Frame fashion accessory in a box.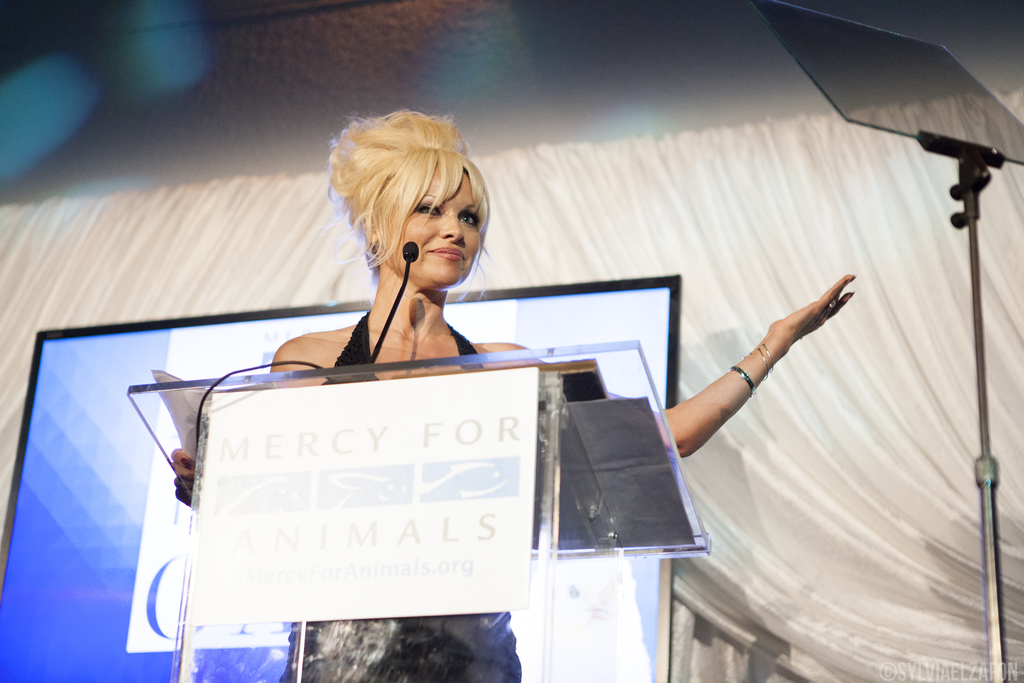
pyautogui.locateOnScreen(829, 303, 837, 307).
